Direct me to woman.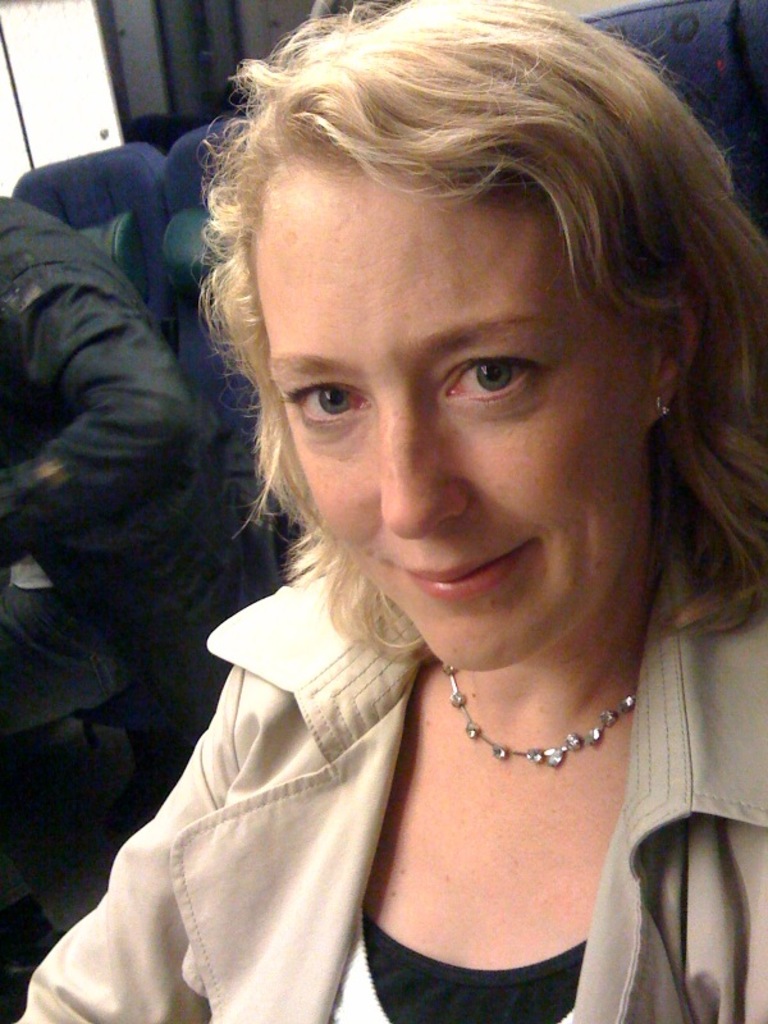
Direction: left=29, top=1, right=745, bottom=1002.
